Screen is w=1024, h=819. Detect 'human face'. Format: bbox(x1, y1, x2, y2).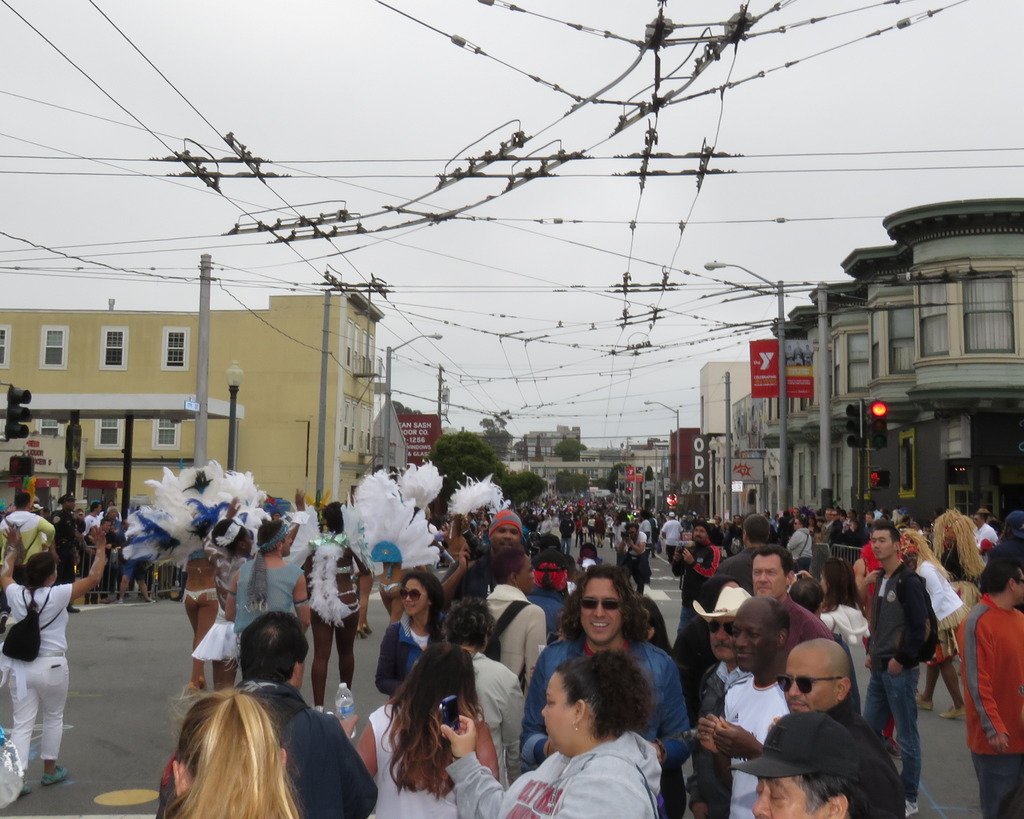
bbox(714, 516, 720, 522).
